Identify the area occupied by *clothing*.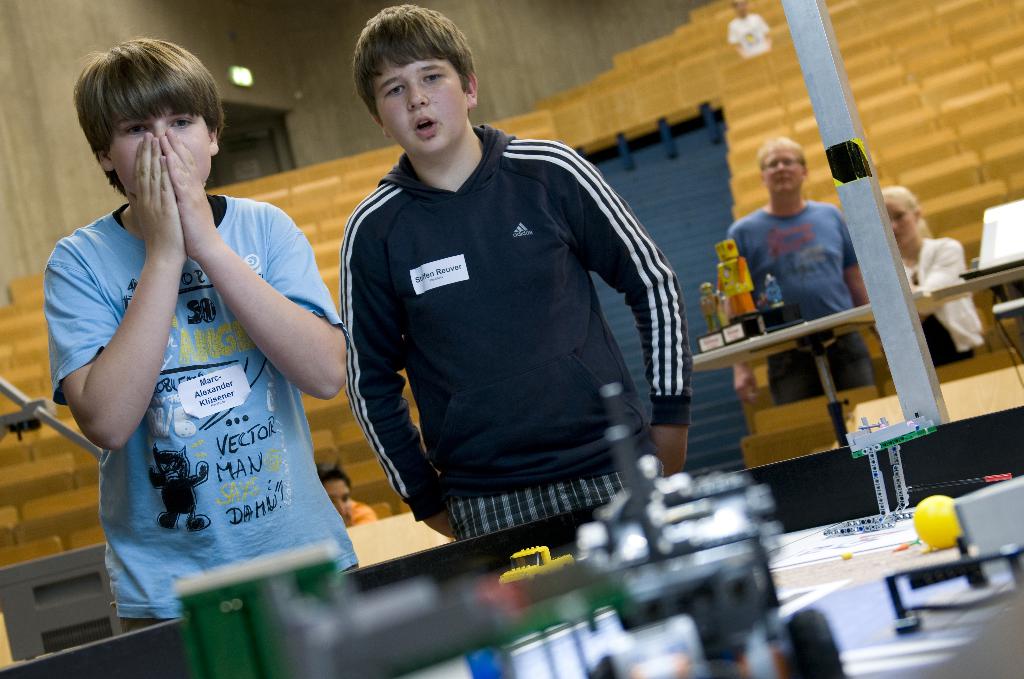
Area: <box>735,193,854,345</box>.
